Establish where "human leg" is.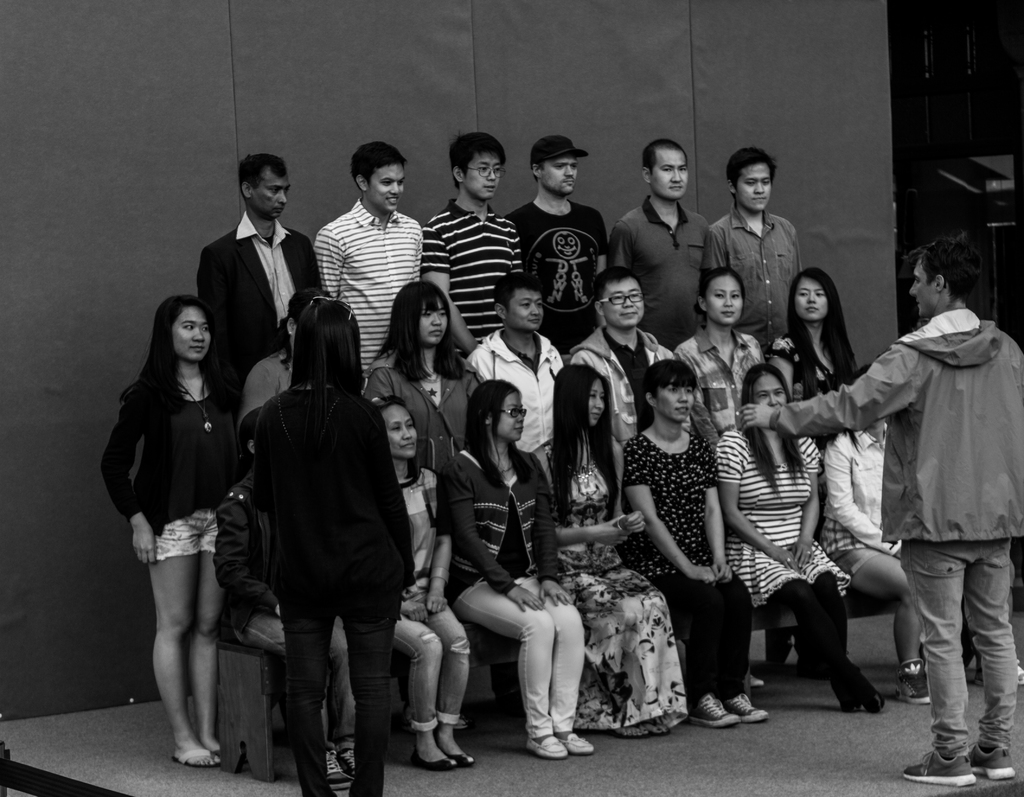
Established at 904, 542, 978, 787.
